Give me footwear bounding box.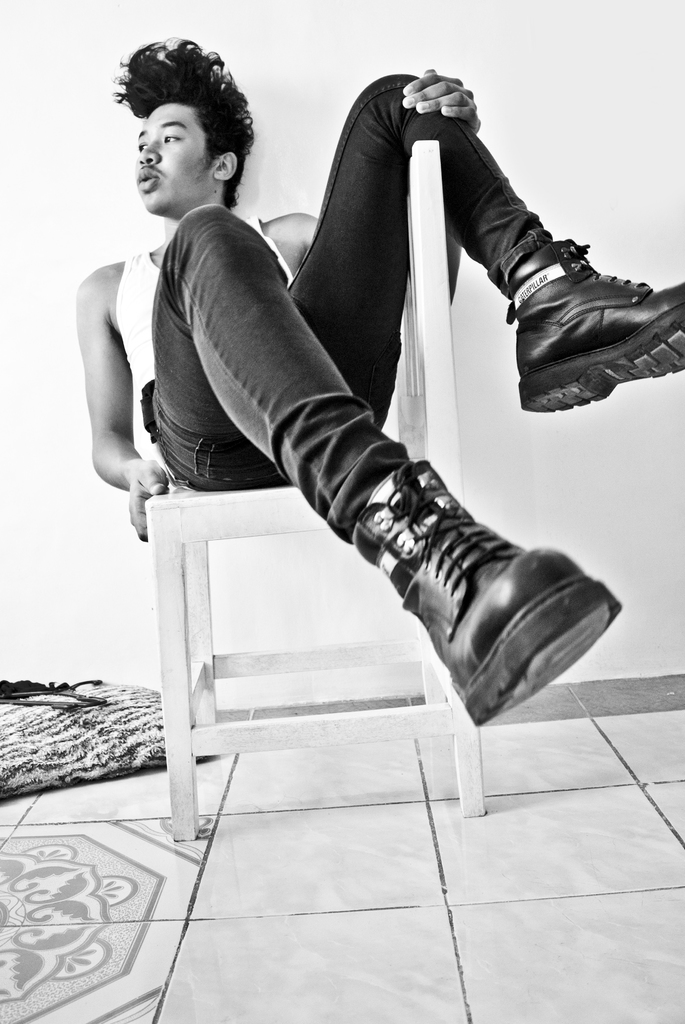
pyautogui.locateOnScreen(342, 445, 621, 725).
